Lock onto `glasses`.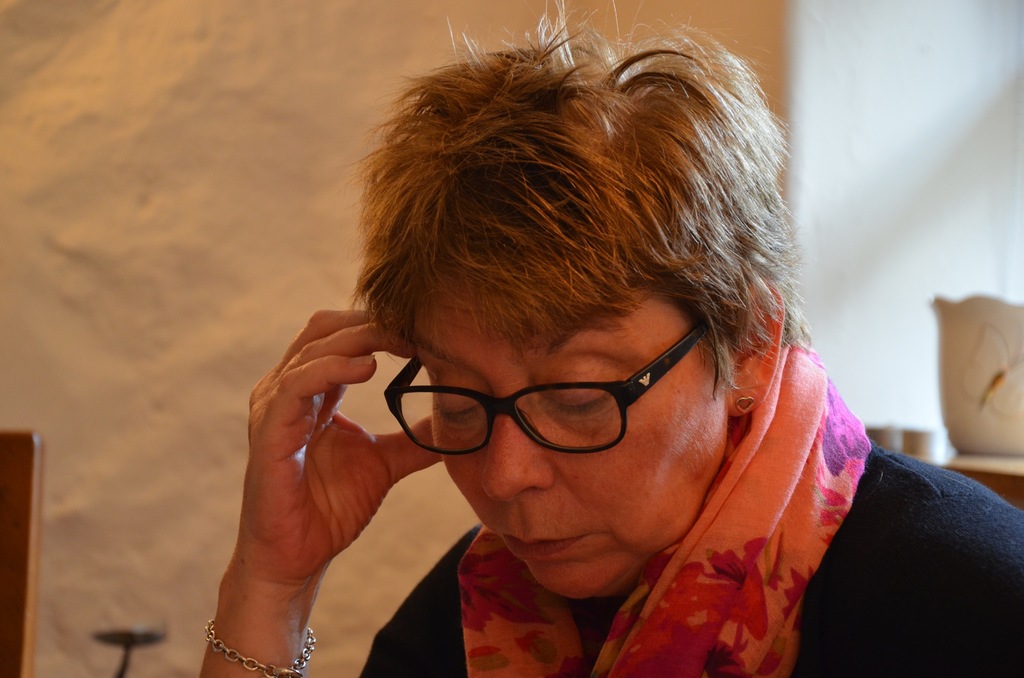
Locked: crop(381, 307, 719, 456).
